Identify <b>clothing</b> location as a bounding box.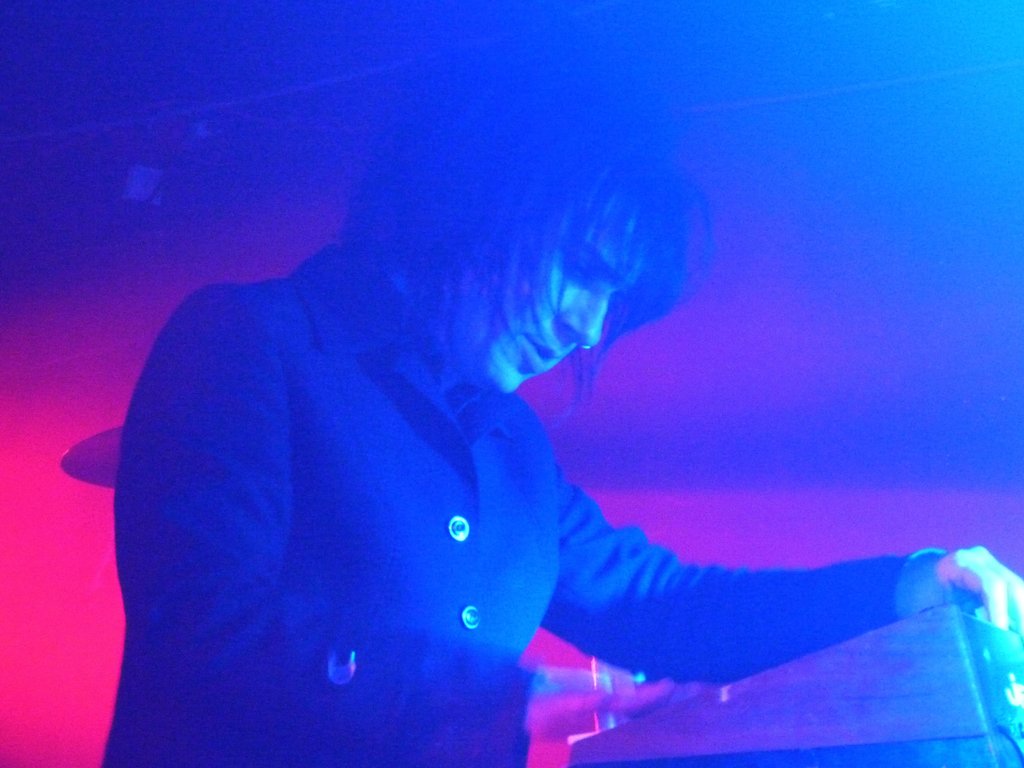
<bbox>100, 236, 948, 764</bbox>.
